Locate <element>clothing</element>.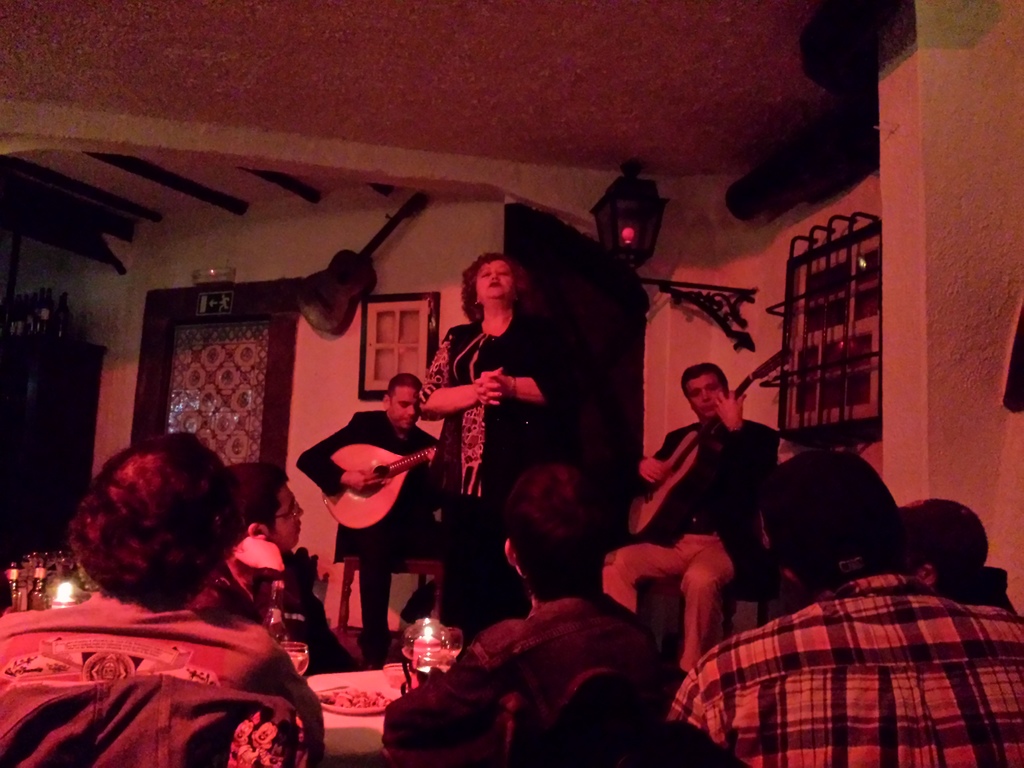
Bounding box: region(602, 418, 780, 669).
